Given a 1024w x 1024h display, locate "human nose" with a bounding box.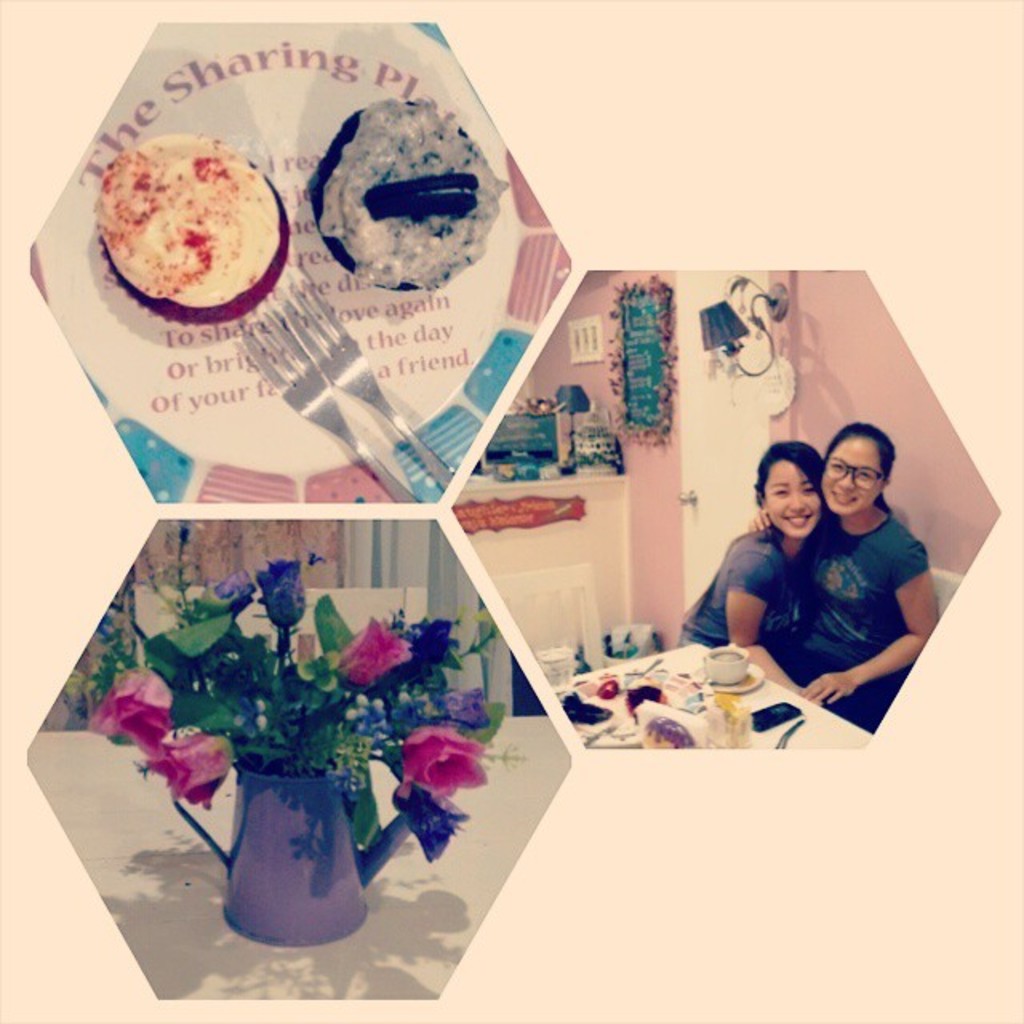
Located: 840 474 851 490.
